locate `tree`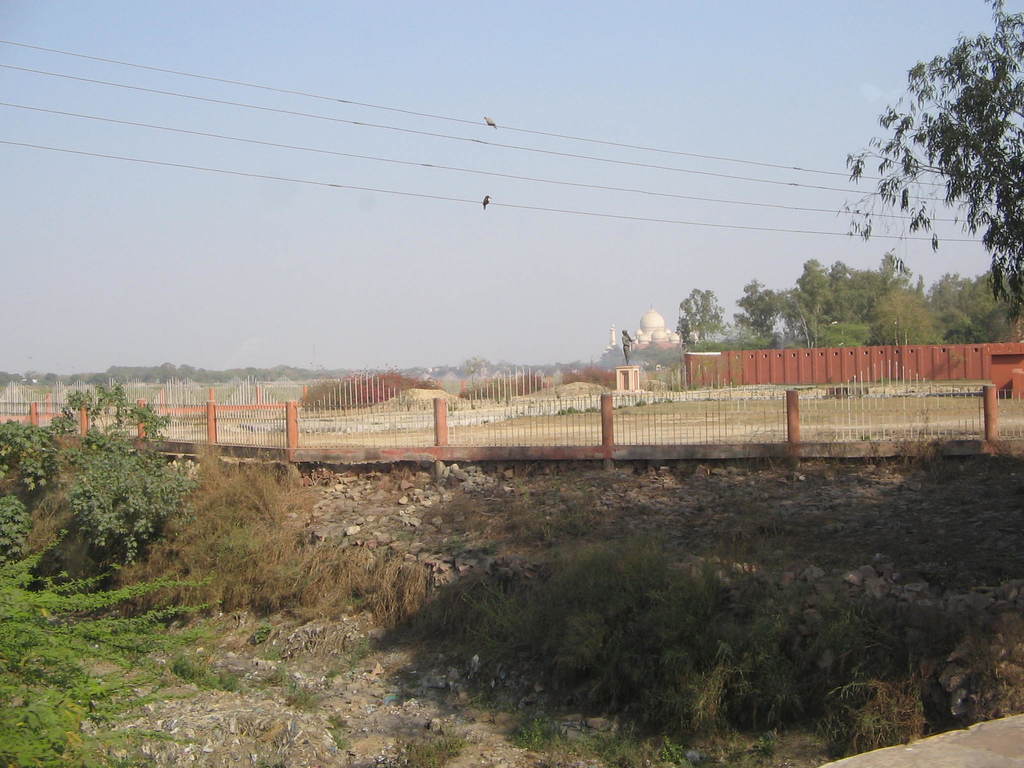
BBox(836, 1, 1023, 322)
